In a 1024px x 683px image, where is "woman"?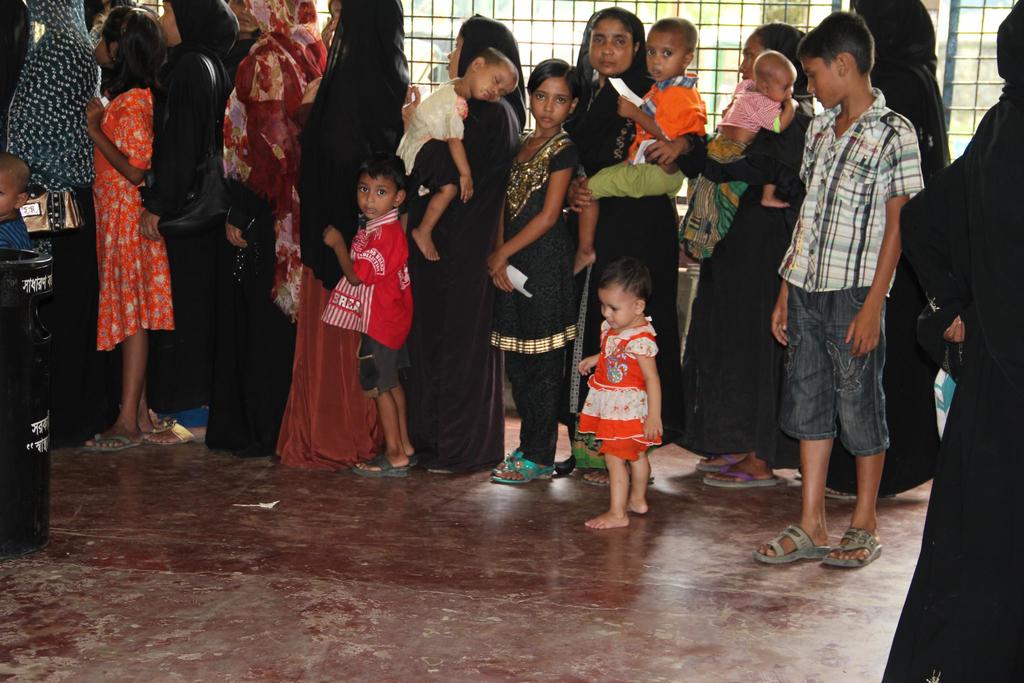
box(278, 0, 412, 467).
